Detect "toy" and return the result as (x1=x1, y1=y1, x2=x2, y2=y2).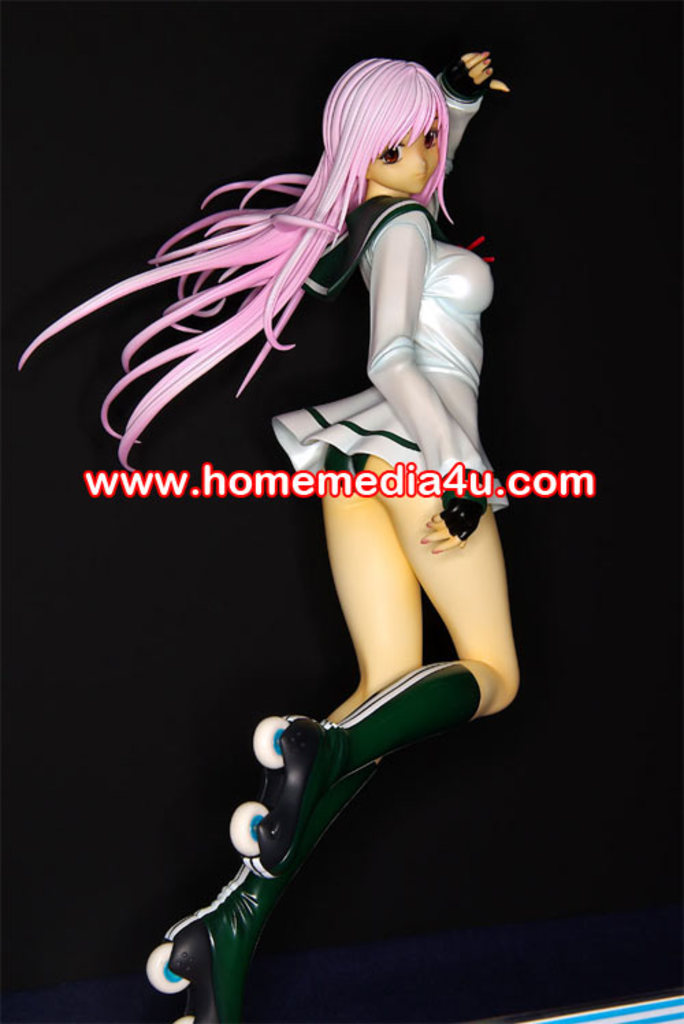
(x1=149, y1=59, x2=518, y2=984).
